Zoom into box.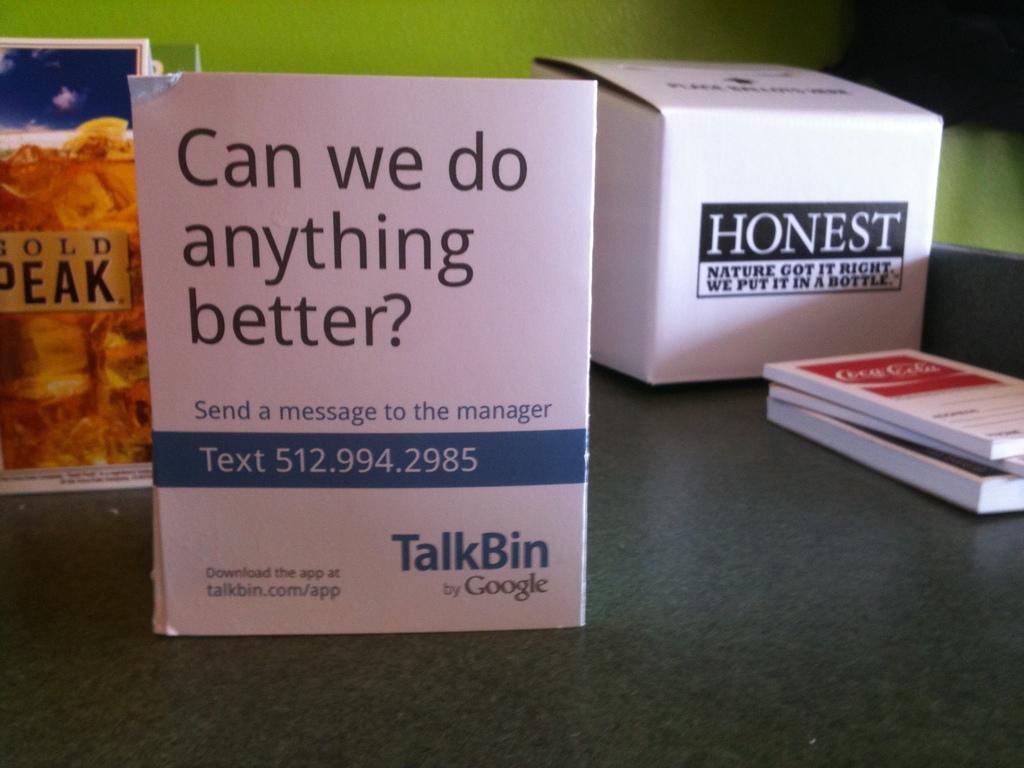
Zoom target: bbox=(773, 400, 1023, 516).
